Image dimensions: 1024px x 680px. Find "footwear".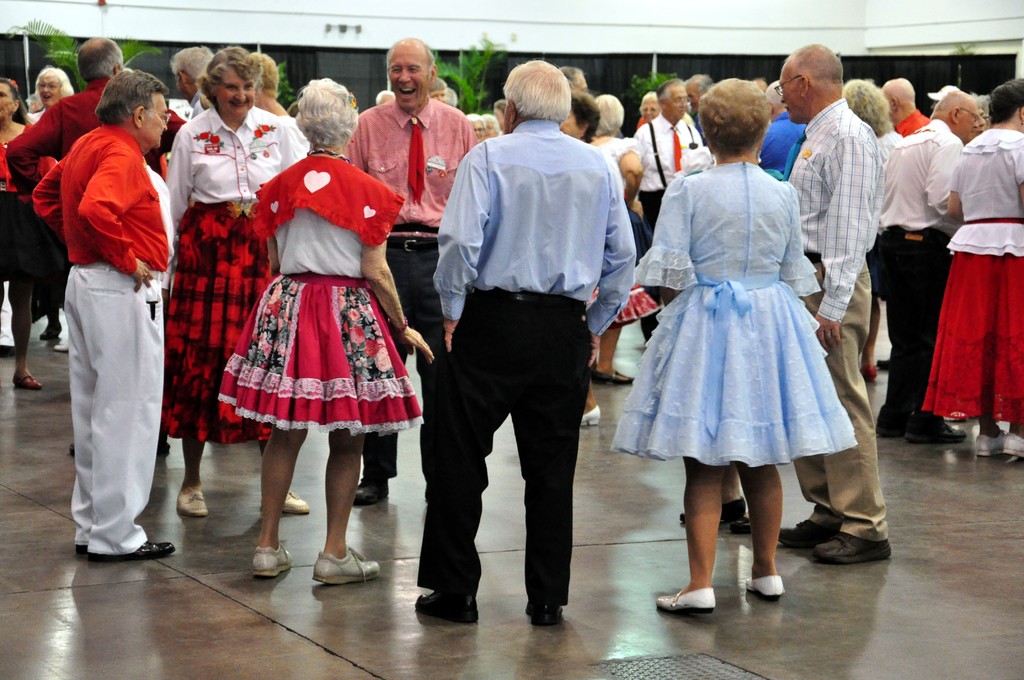
<bbox>778, 521, 839, 548</bbox>.
